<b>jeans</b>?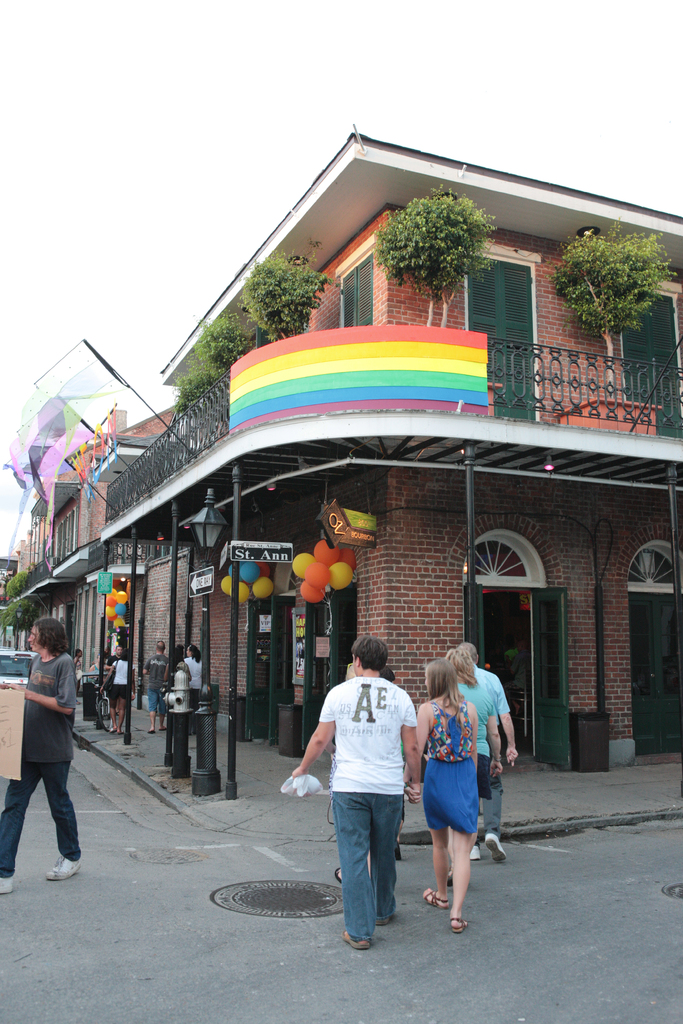
[335, 801, 398, 938]
